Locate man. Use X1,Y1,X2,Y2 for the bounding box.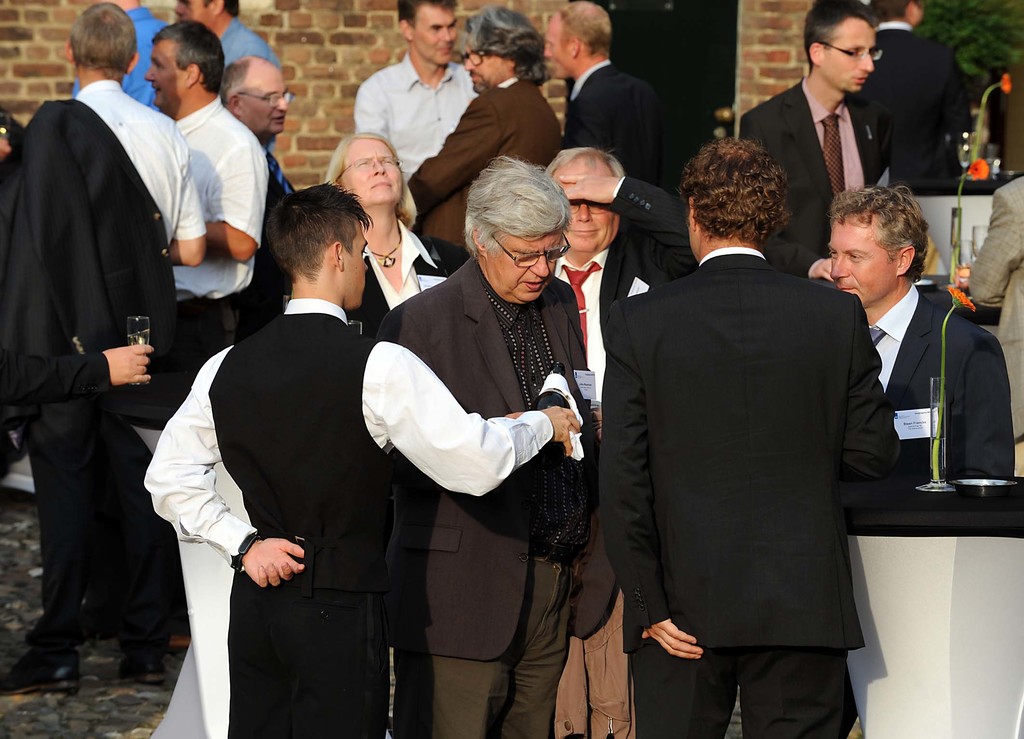
375,152,623,738.
